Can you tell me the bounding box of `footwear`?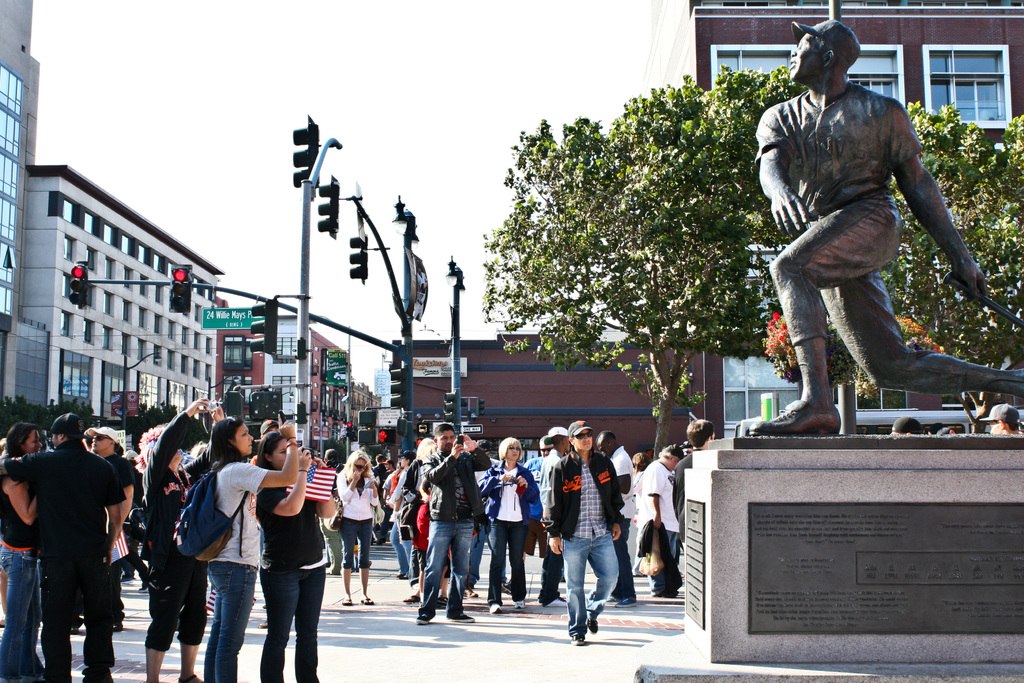
x1=138 y1=585 x2=147 y2=596.
